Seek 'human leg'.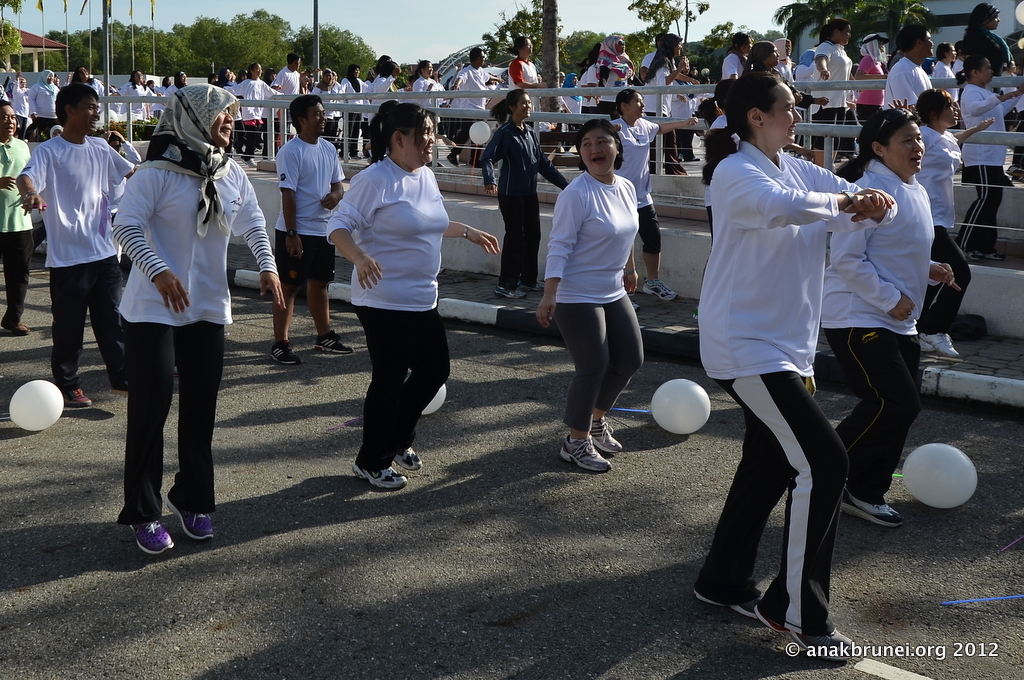
(238,114,257,172).
